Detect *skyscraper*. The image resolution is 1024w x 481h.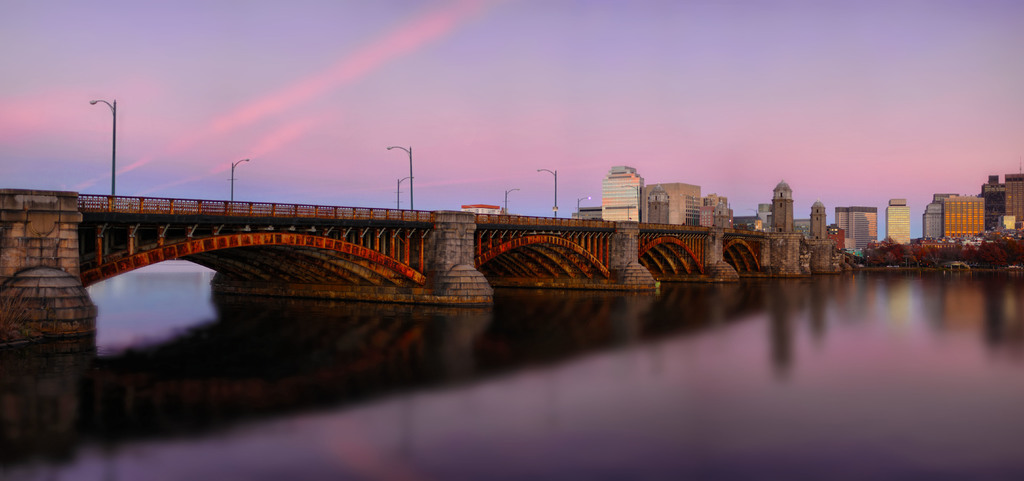
<bbox>1006, 169, 1023, 230</bbox>.
